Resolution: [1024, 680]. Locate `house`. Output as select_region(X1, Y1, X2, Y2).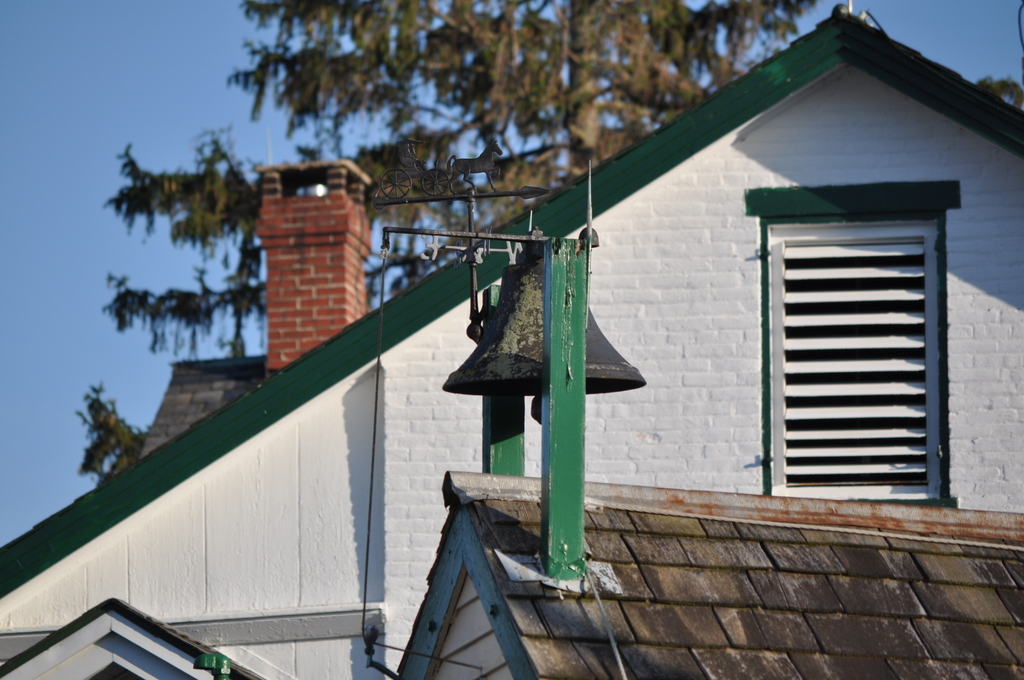
select_region(72, 29, 966, 641).
